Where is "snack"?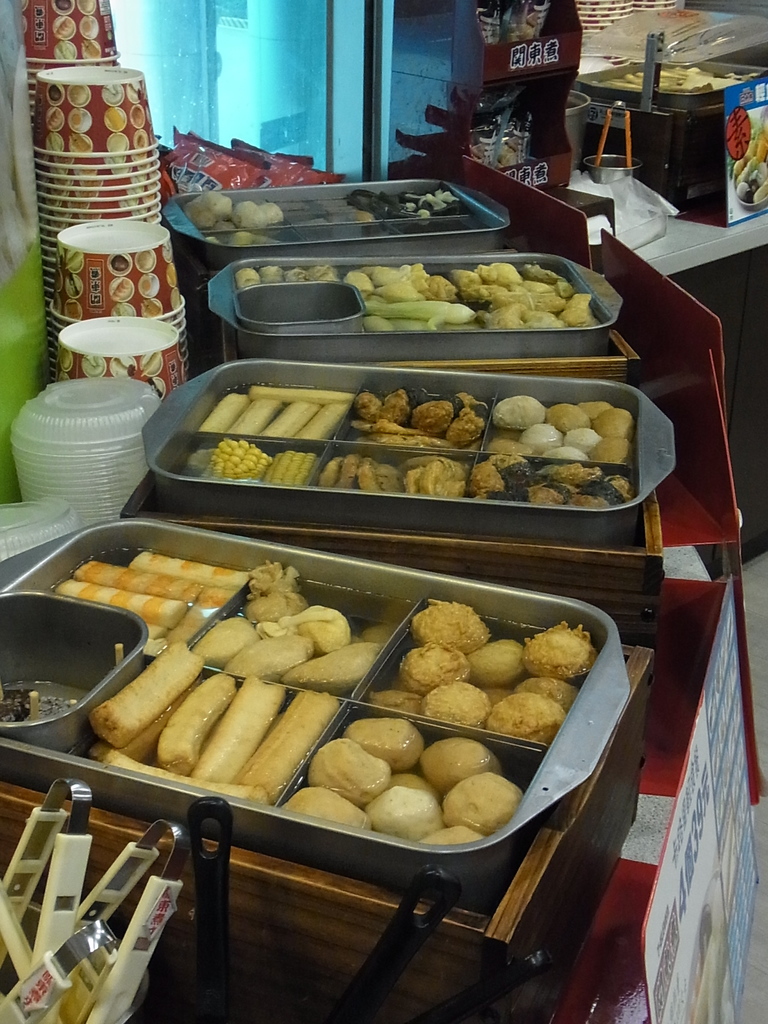
crop(326, 378, 484, 445).
